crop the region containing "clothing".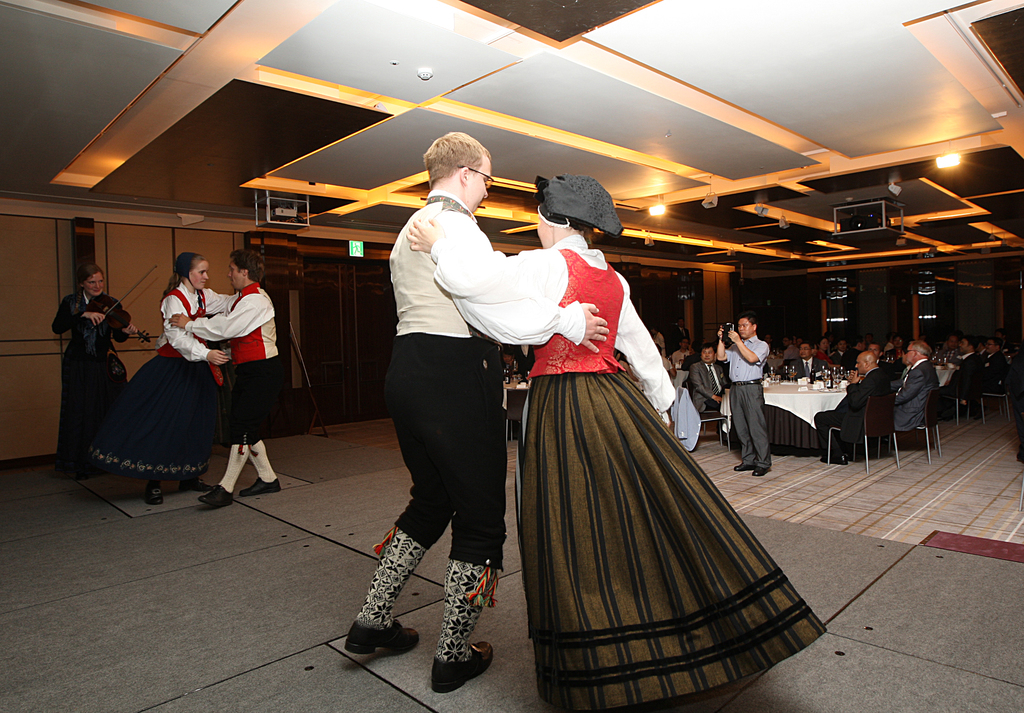
Crop region: rect(472, 235, 821, 671).
